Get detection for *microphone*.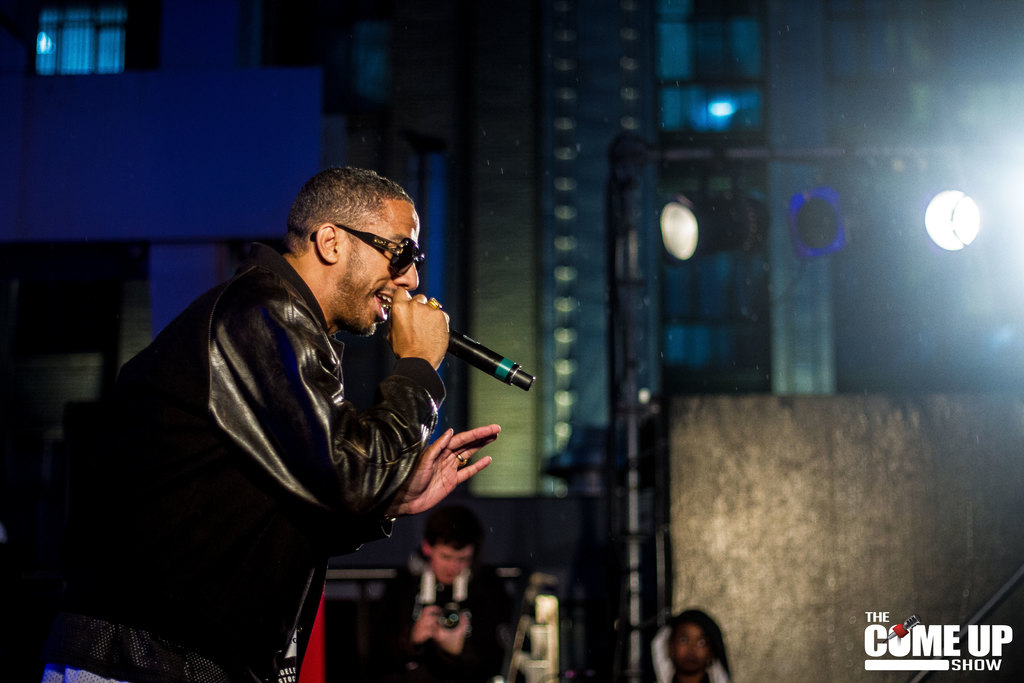
Detection: l=394, t=296, r=527, b=413.
